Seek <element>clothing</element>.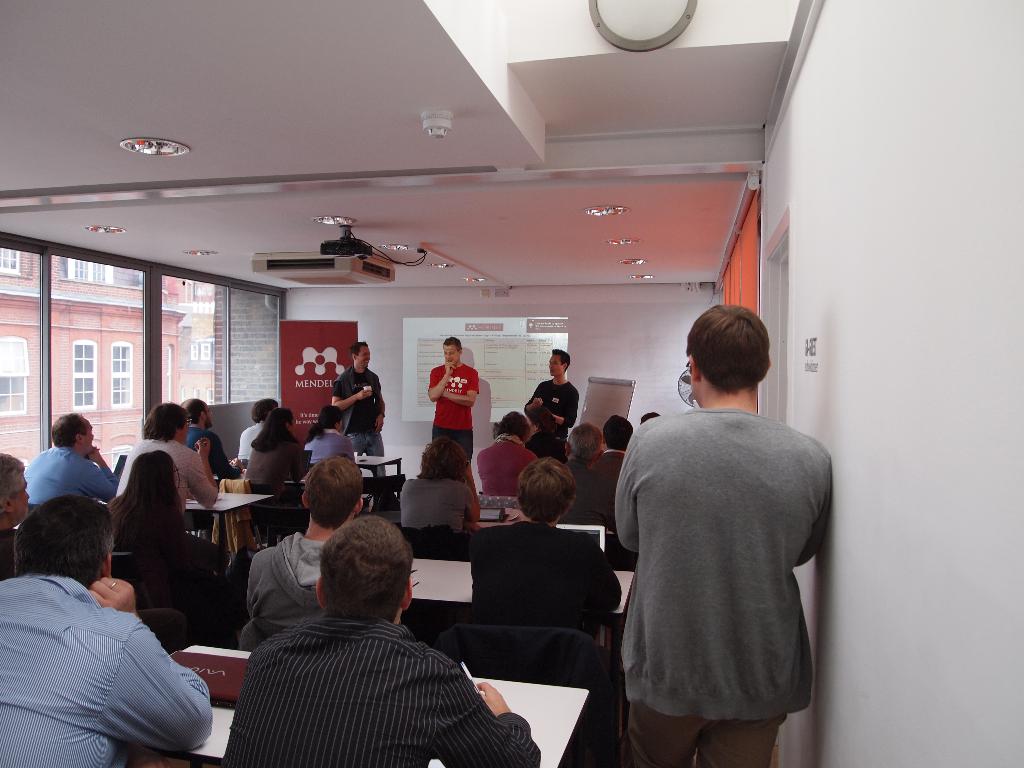
<region>182, 419, 233, 480</region>.
